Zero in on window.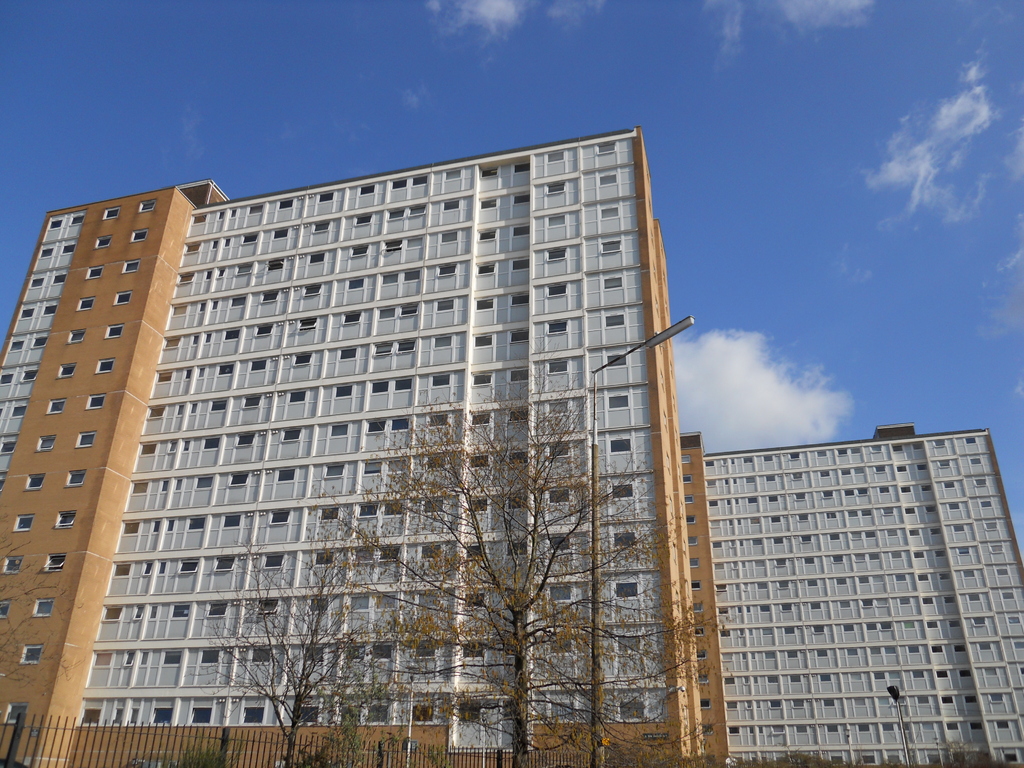
Zeroed in: 844:490:852:500.
